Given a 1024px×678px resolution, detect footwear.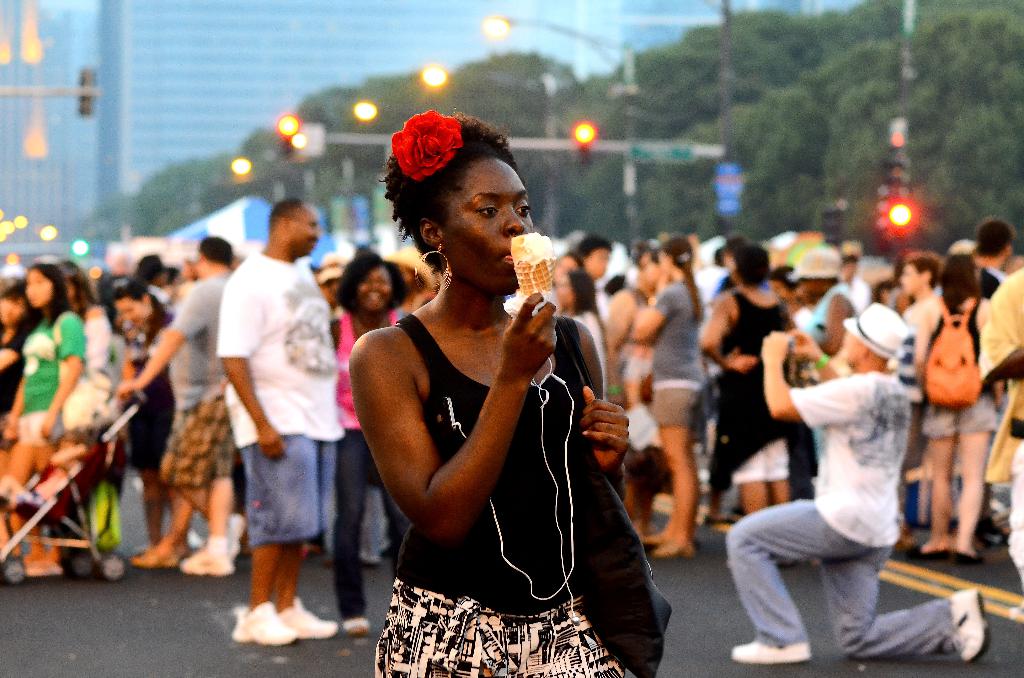
crop(950, 583, 995, 666).
